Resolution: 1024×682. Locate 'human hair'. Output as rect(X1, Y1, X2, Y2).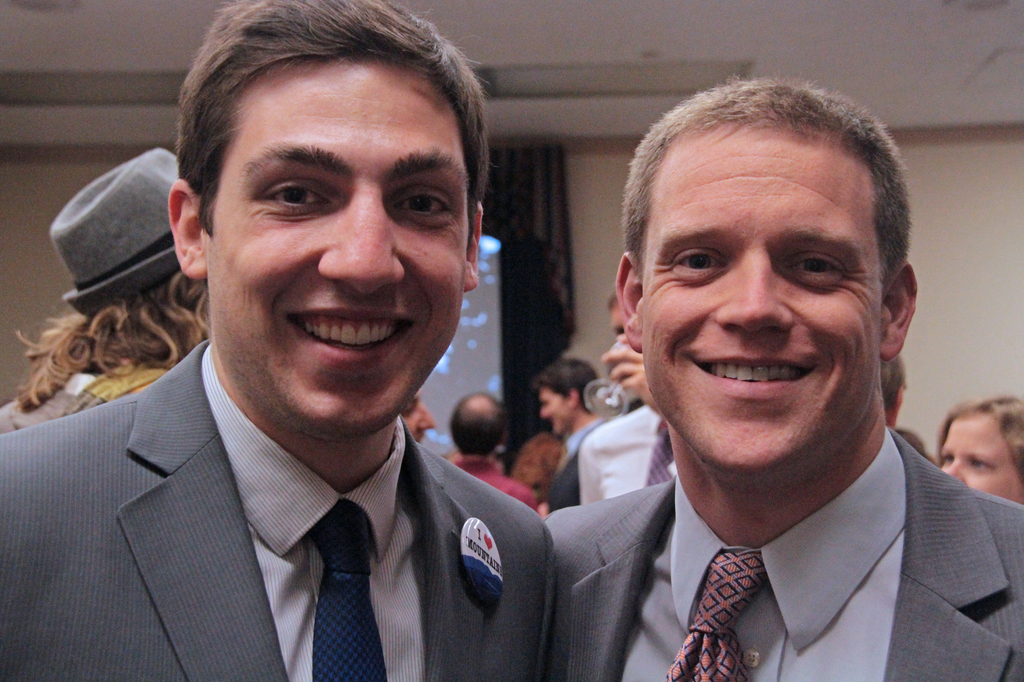
rect(452, 388, 507, 461).
